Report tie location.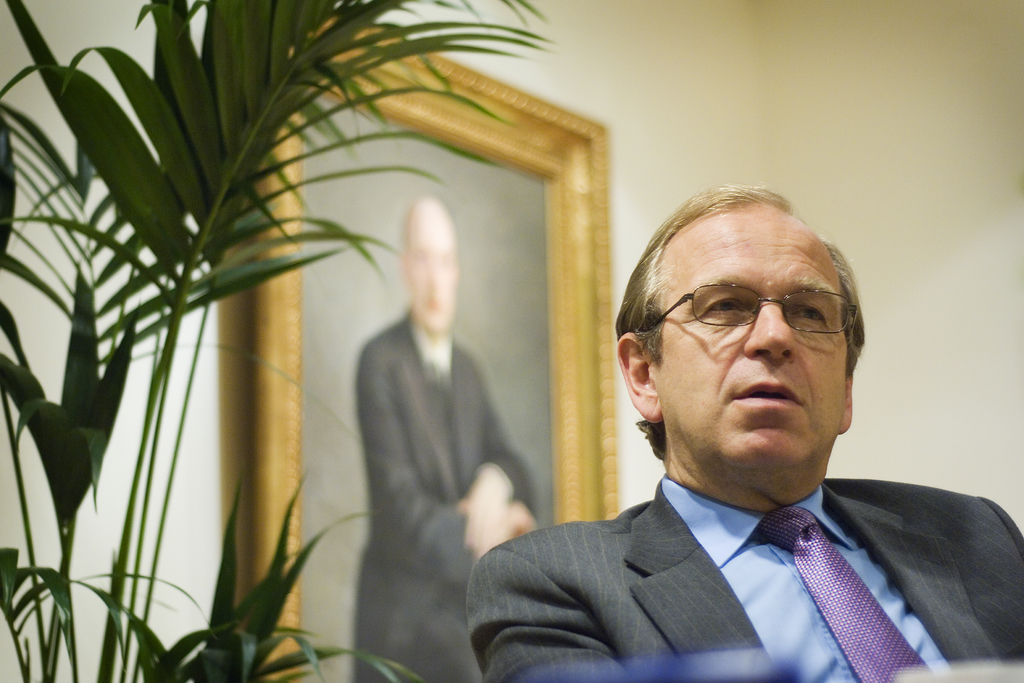
Report: crop(755, 498, 942, 682).
